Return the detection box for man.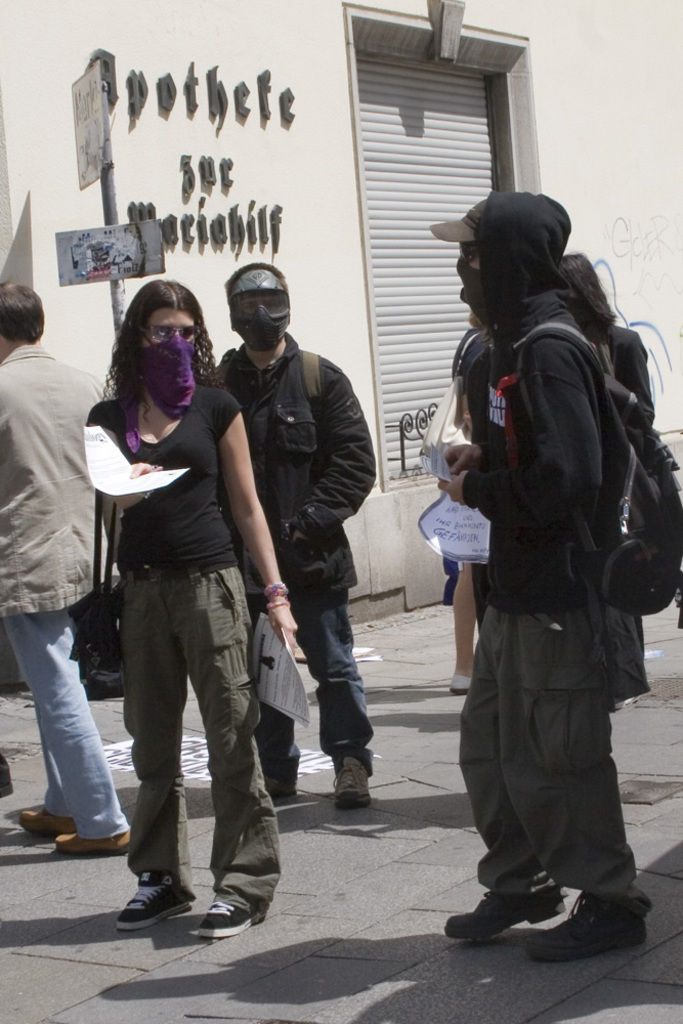
BBox(0, 284, 131, 850).
